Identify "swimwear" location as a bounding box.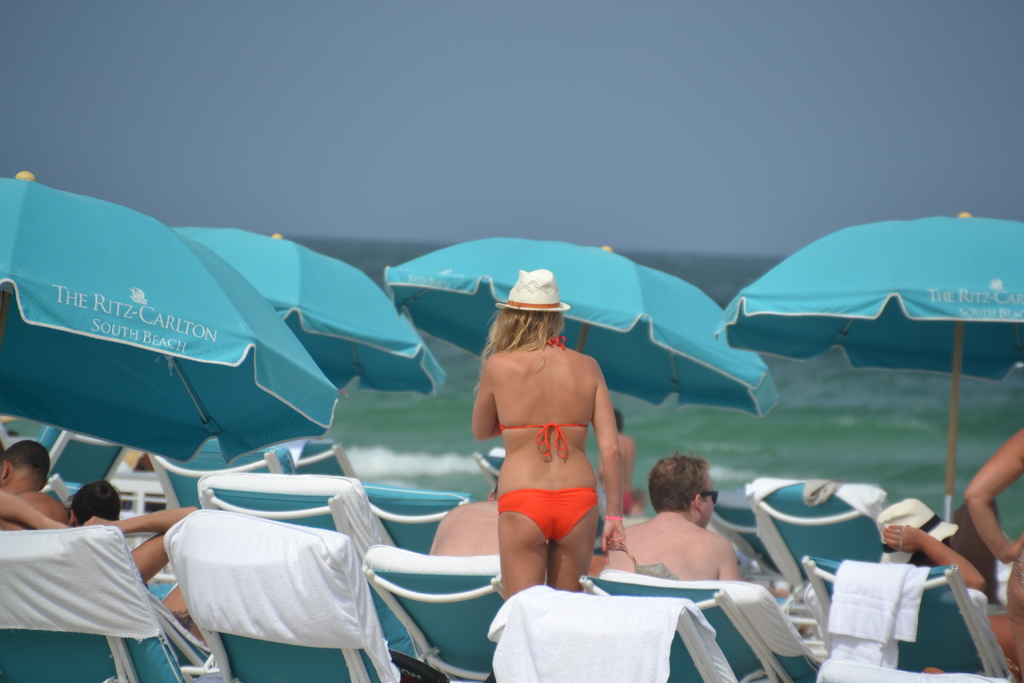
box=[493, 332, 597, 461].
